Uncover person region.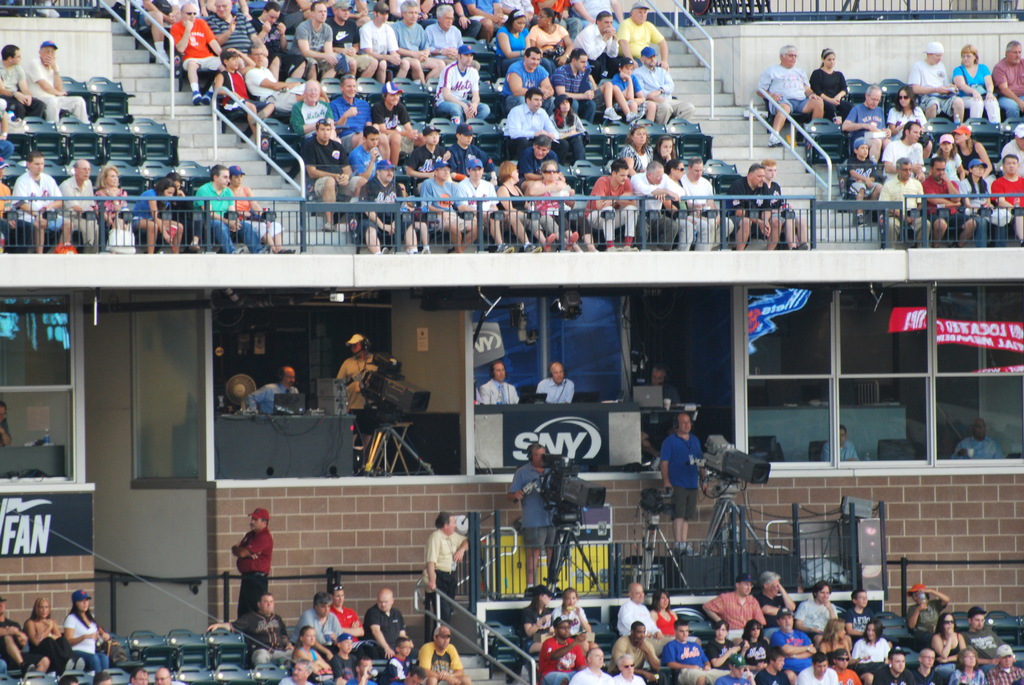
Uncovered: l=817, t=421, r=863, b=466.
